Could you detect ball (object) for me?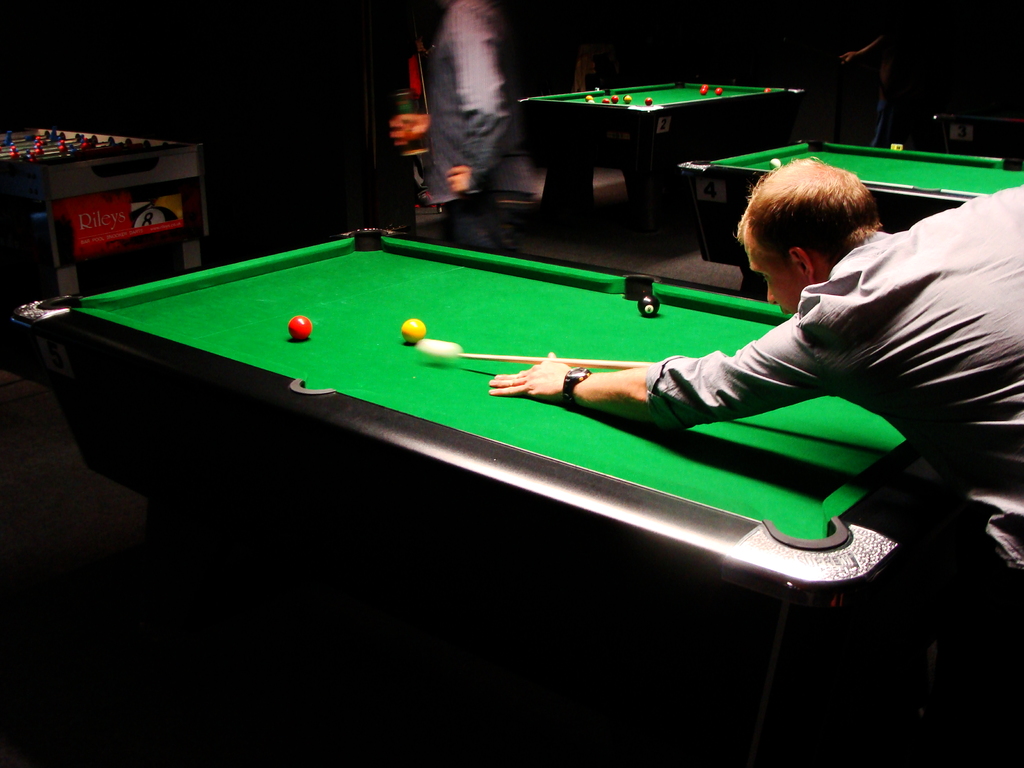
Detection result: l=399, t=318, r=425, b=342.
